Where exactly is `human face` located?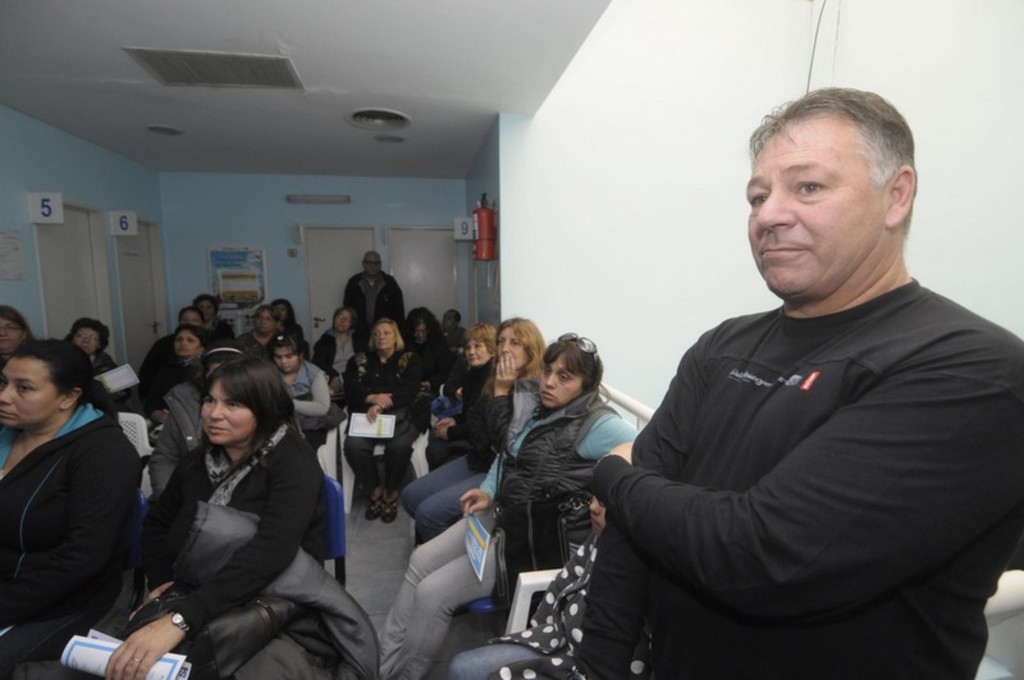
Its bounding box is bbox=(497, 329, 535, 368).
